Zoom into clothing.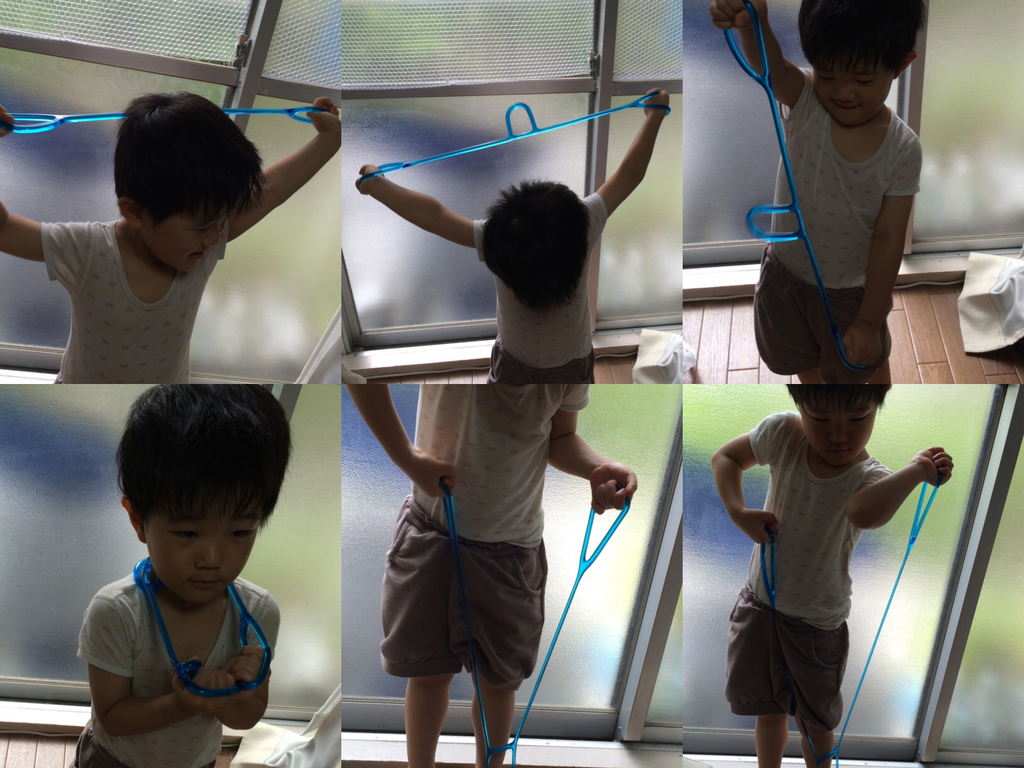
Zoom target: <box>40,217,228,388</box>.
